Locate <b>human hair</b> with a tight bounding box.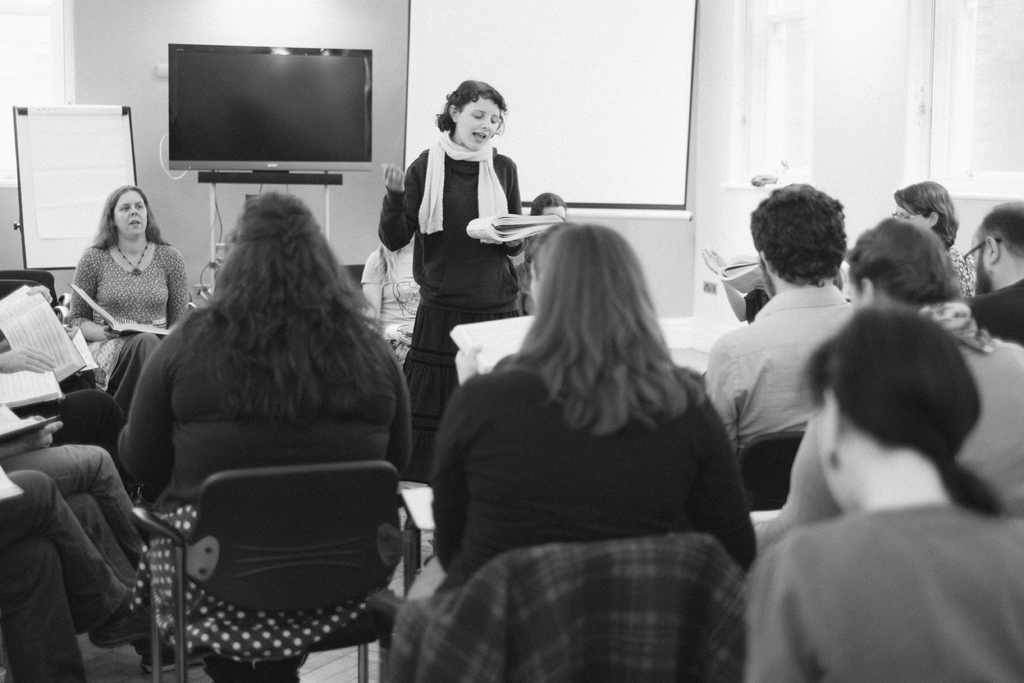
[435, 78, 508, 138].
